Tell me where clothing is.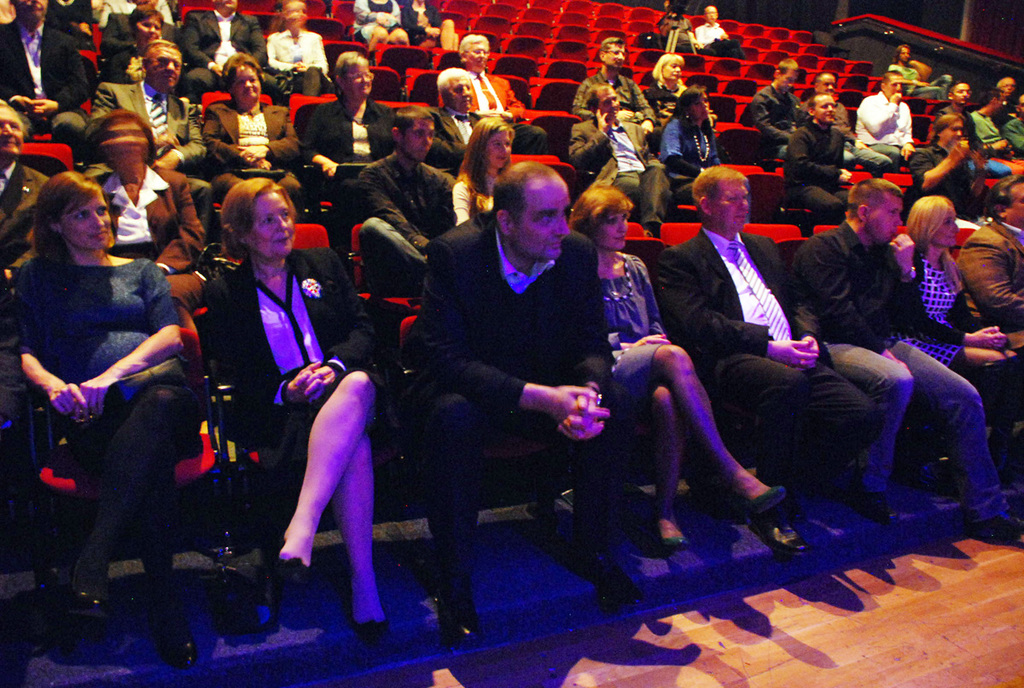
clothing is at 205:99:299:217.
